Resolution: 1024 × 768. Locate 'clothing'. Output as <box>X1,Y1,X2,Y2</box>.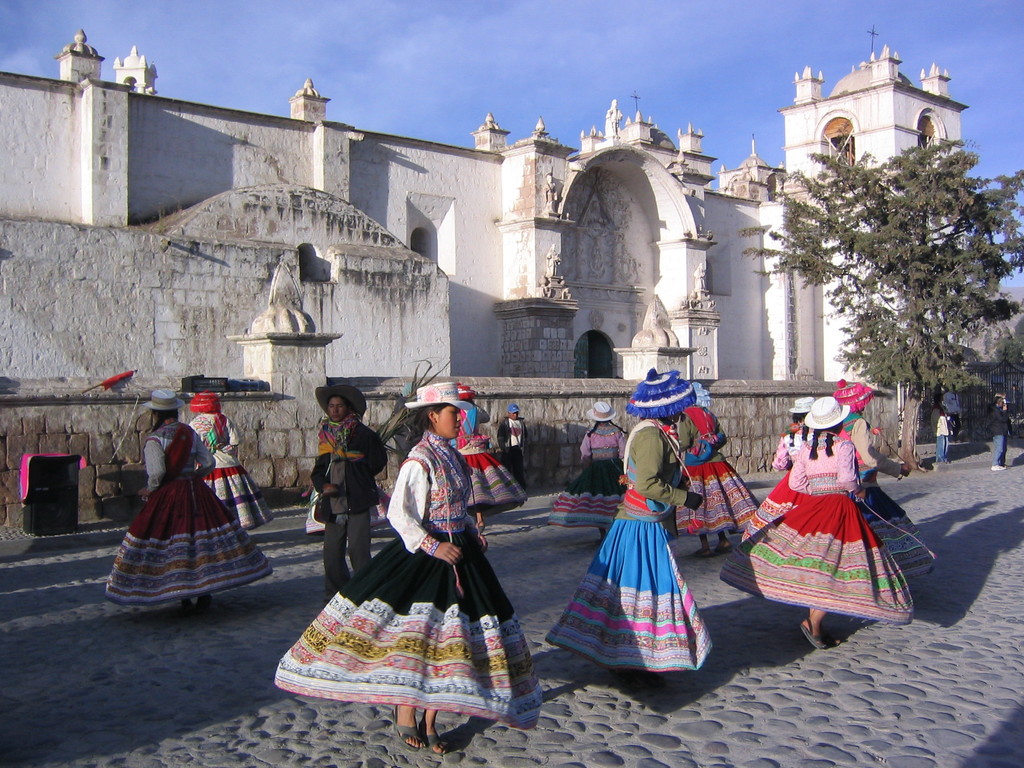
<box>445,400,528,519</box>.
